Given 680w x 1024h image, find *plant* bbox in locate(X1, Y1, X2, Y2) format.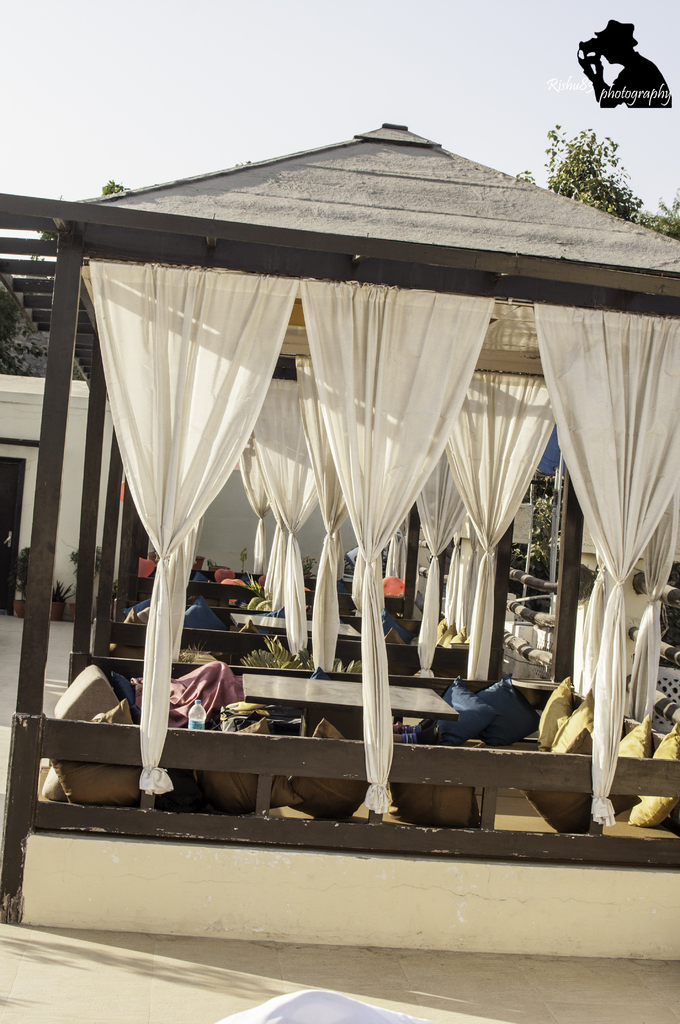
locate(0, 536, 26, 600).
